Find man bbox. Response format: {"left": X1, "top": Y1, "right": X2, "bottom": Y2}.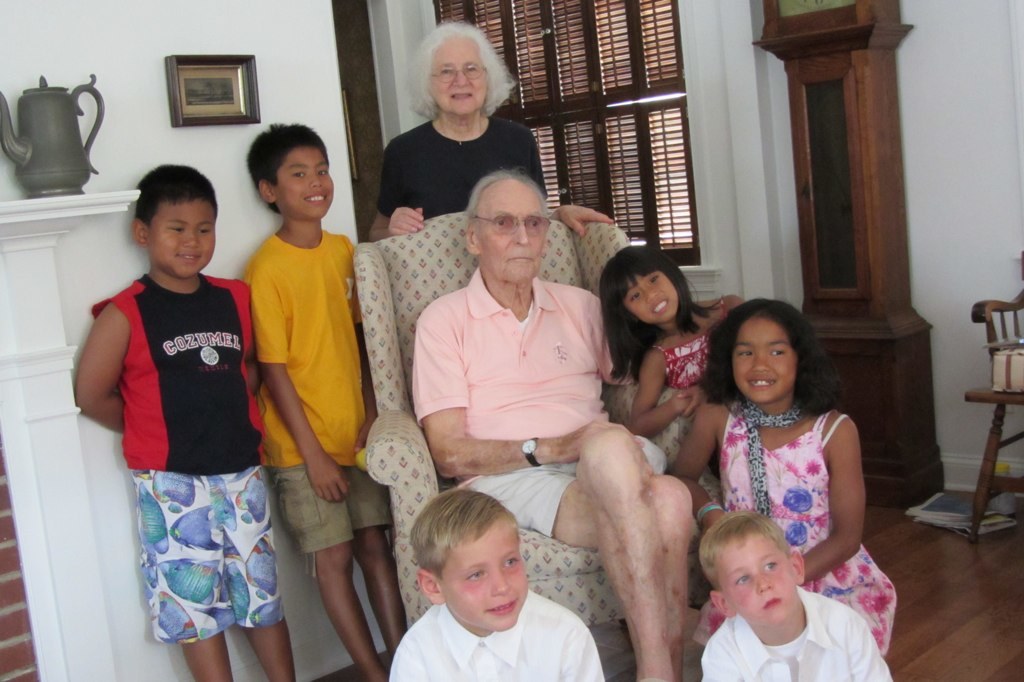
{"left": 64, "top": 168, "right": 302, "bottom": 681}.
